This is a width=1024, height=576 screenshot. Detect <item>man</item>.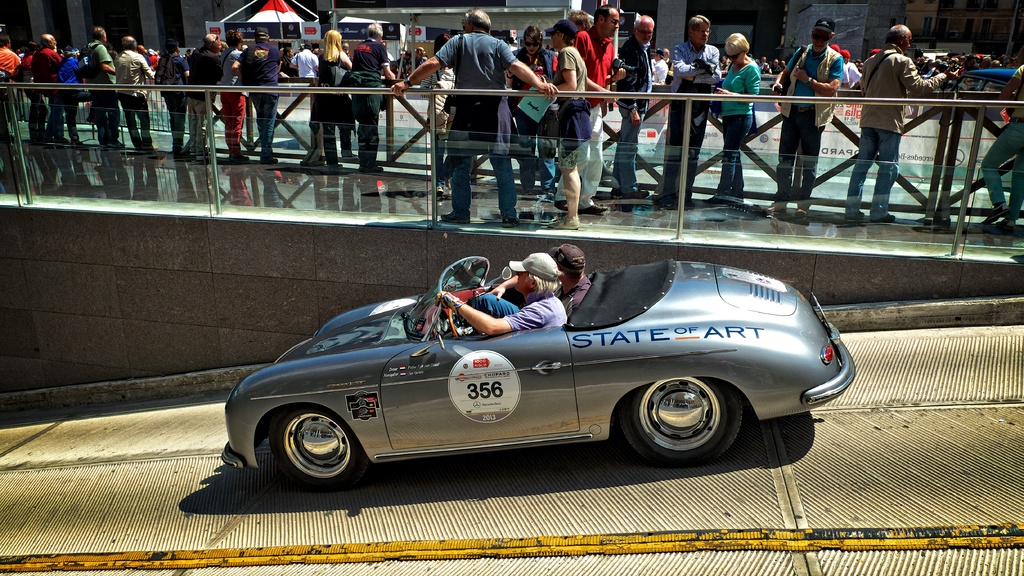
bbox=(116, 35, 160, 156).
